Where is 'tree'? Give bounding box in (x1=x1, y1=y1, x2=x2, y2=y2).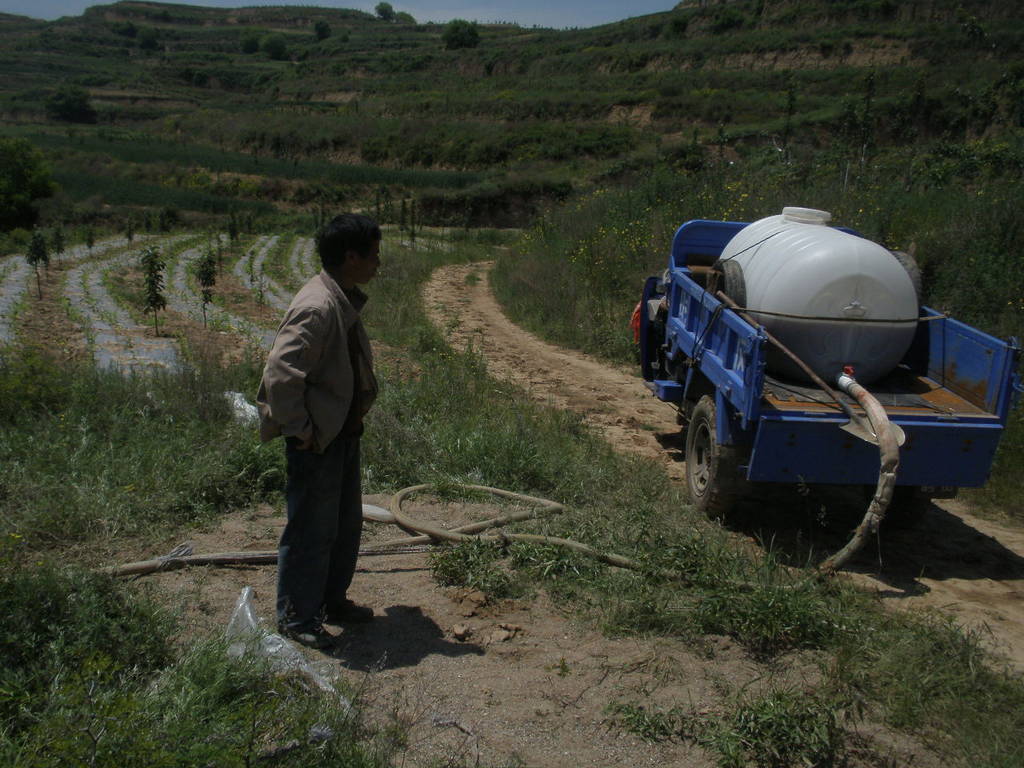
(x1=311, y1=17, x2=333, y2=38).
